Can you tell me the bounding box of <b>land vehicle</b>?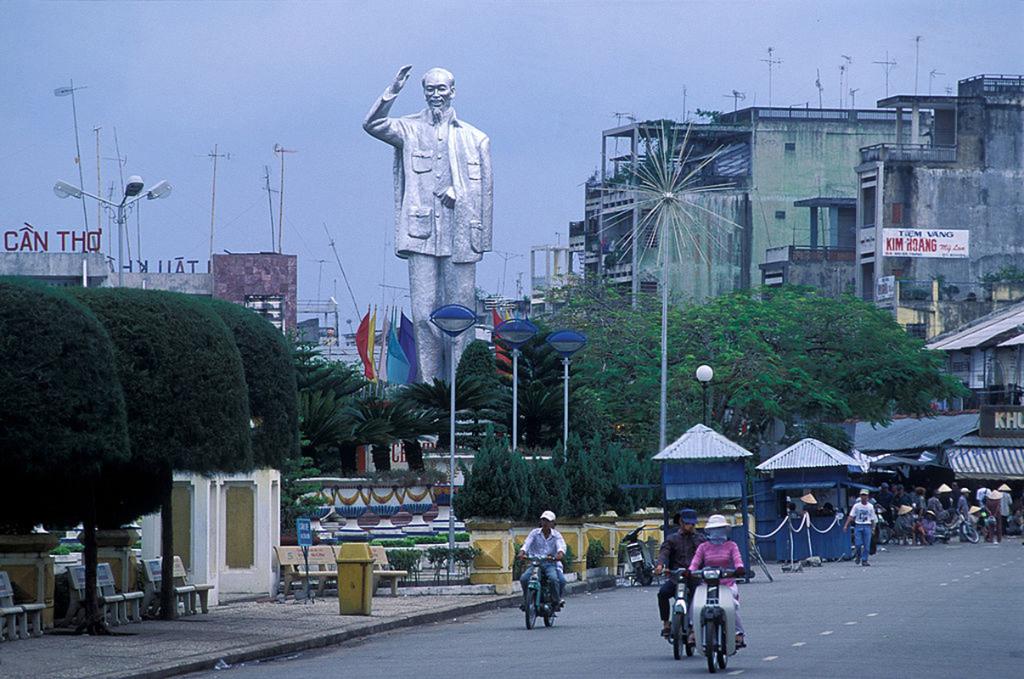
662,563,700,665.
